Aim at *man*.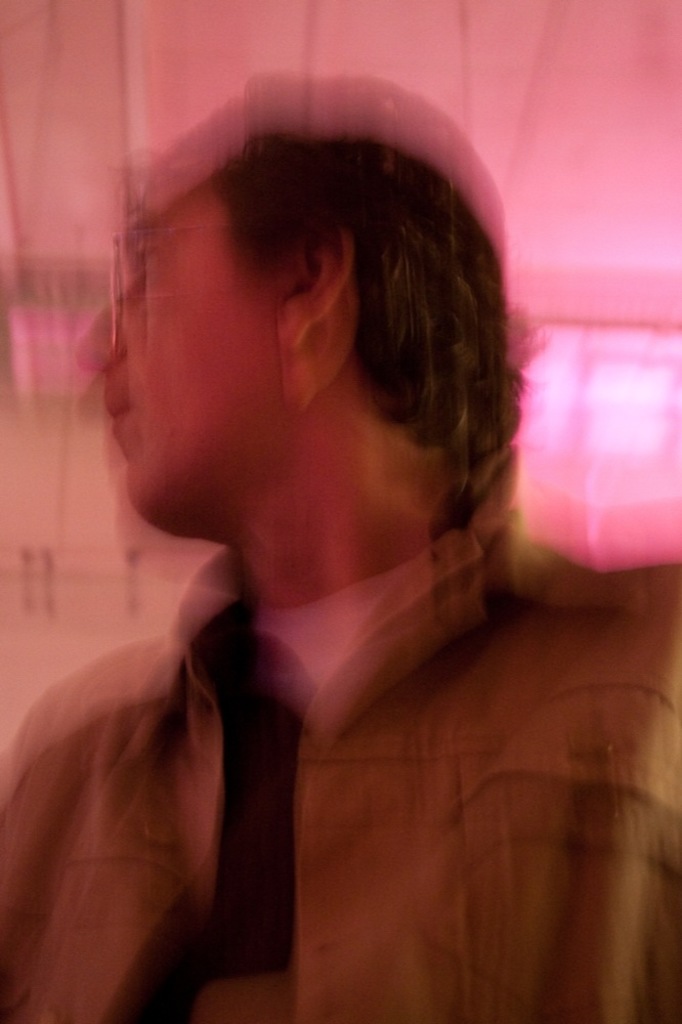
Aimed at box=[6, 98, 622, 959].
